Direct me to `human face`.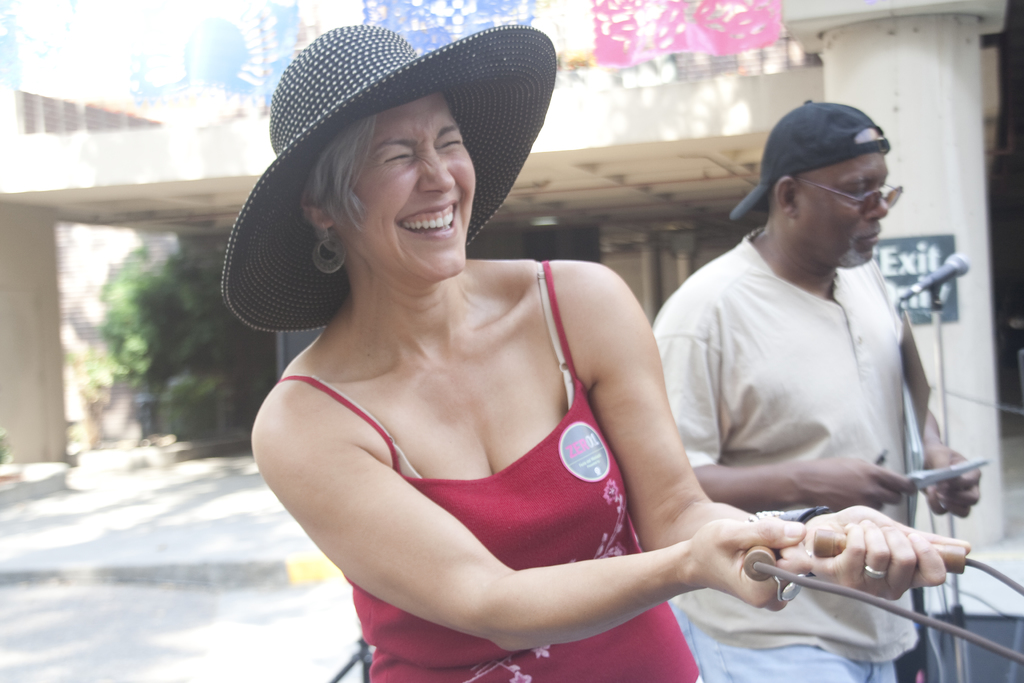
Direction: x1=797, y1=151, x2=889, y2=264.
